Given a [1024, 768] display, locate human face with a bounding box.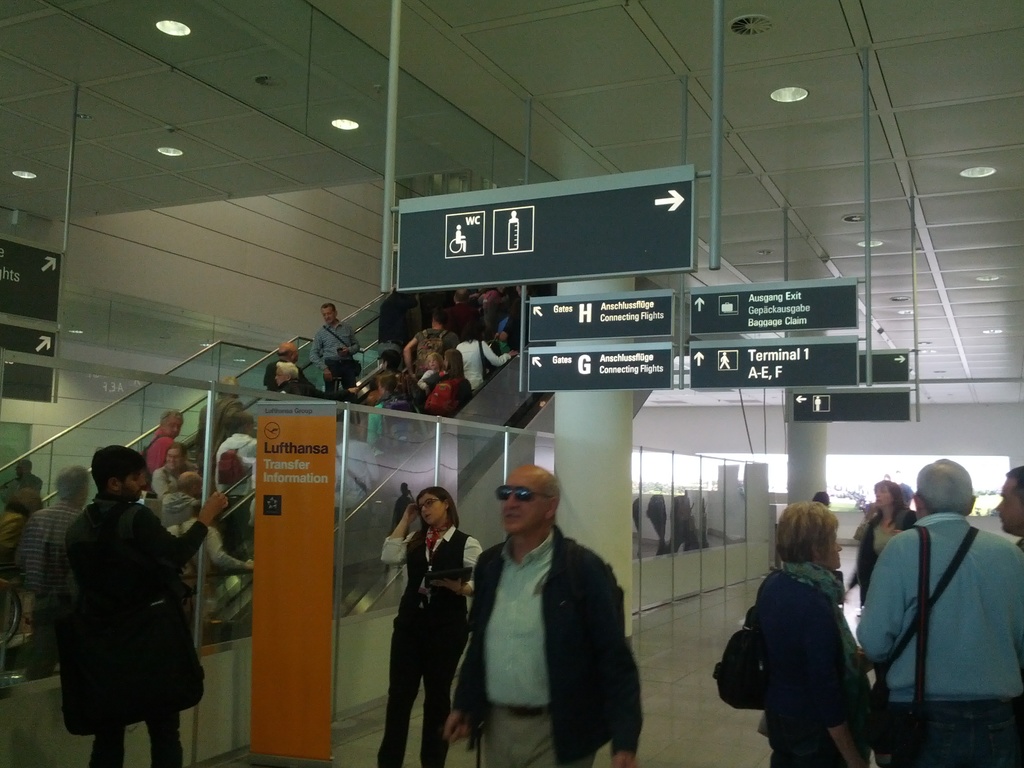
Located: BBox(874, 488, 890, 508).
